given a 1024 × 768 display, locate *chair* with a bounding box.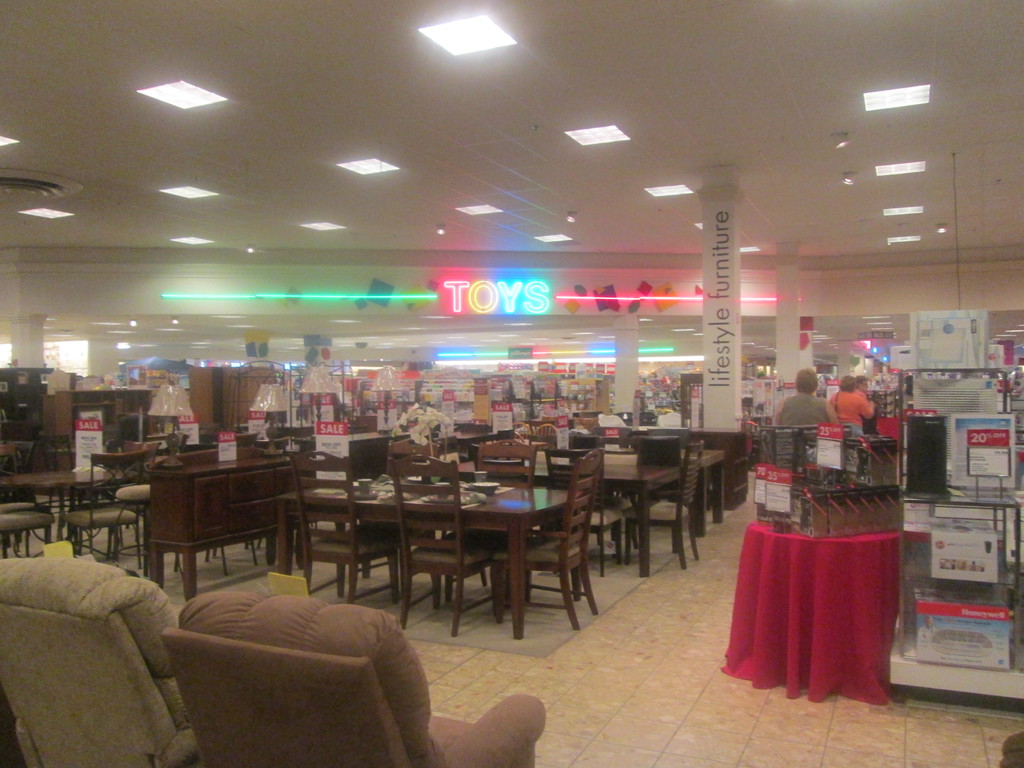
Located: (0,554,200,767).
